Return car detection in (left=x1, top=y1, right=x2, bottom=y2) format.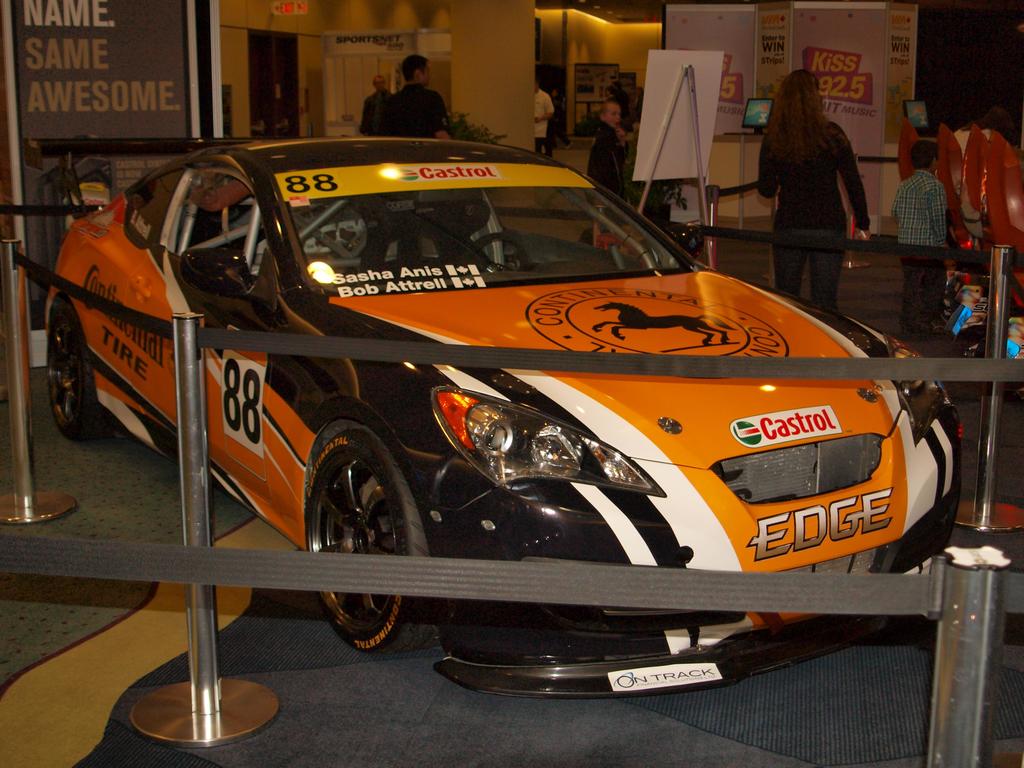
(left=44, top=143, right=961, bottom=691).
